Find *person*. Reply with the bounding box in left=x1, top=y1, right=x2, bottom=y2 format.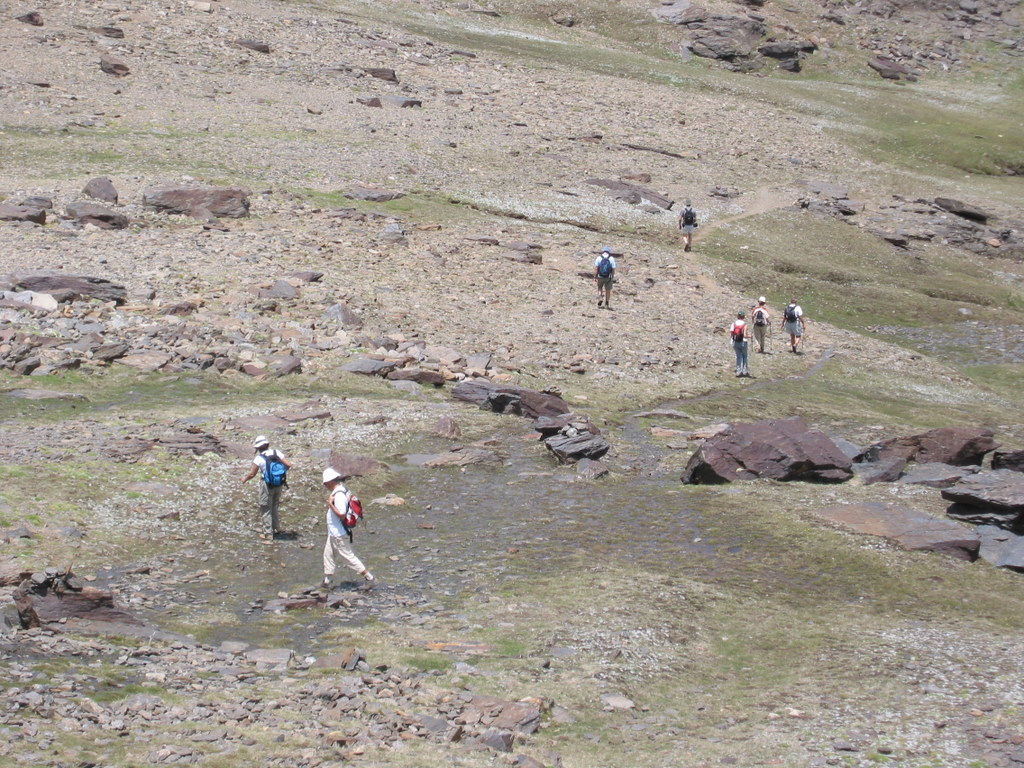
left=754, top=295, right=771, bottom=360.
